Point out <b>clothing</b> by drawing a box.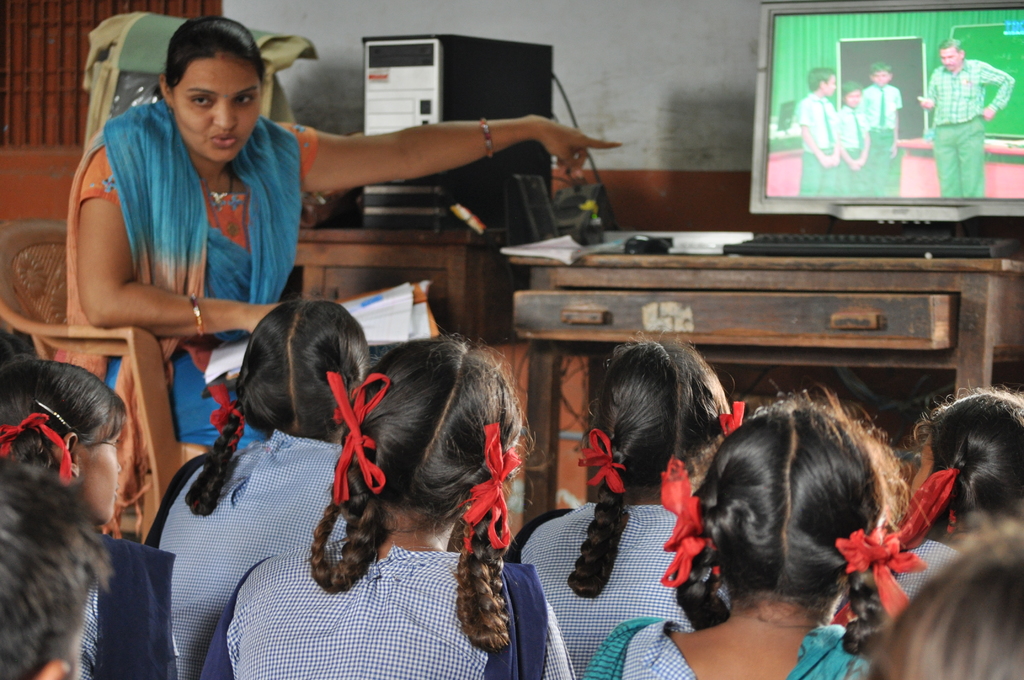
bbox(61, 93, 413, 539).
